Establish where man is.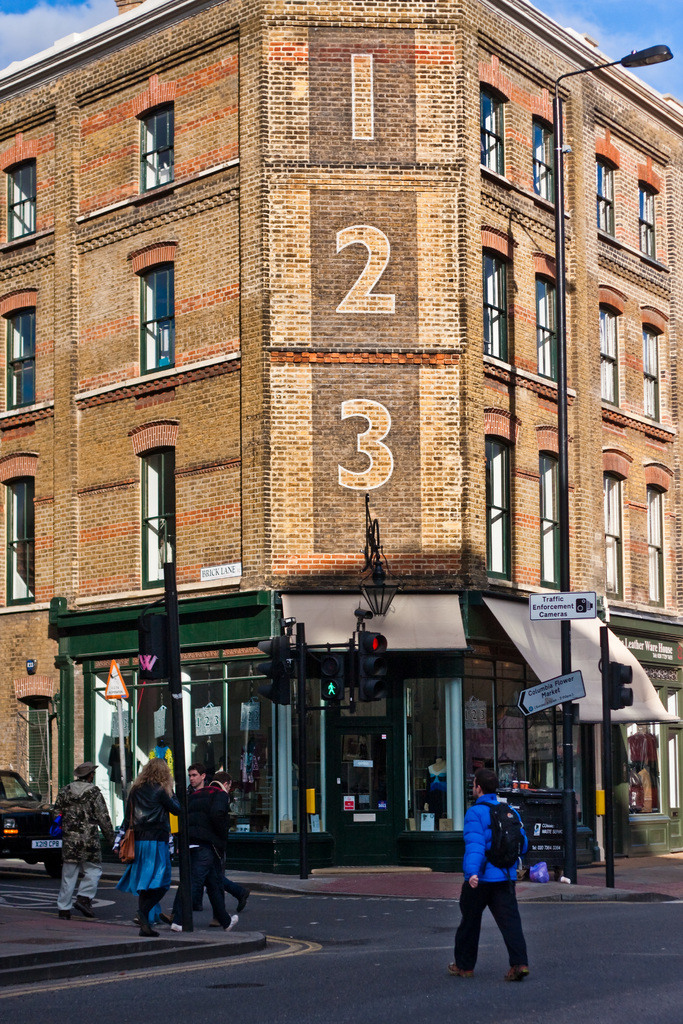
Established at BBox(176, 764, 250, 919).
